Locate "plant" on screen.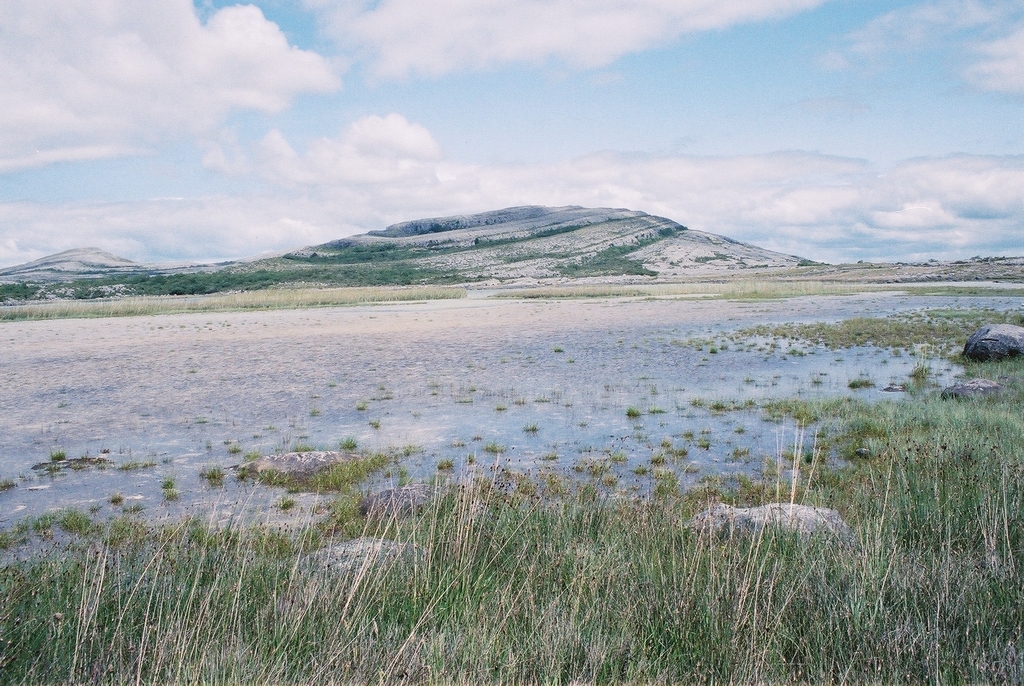
On screen at Rect(648, 405, 666, 417).
